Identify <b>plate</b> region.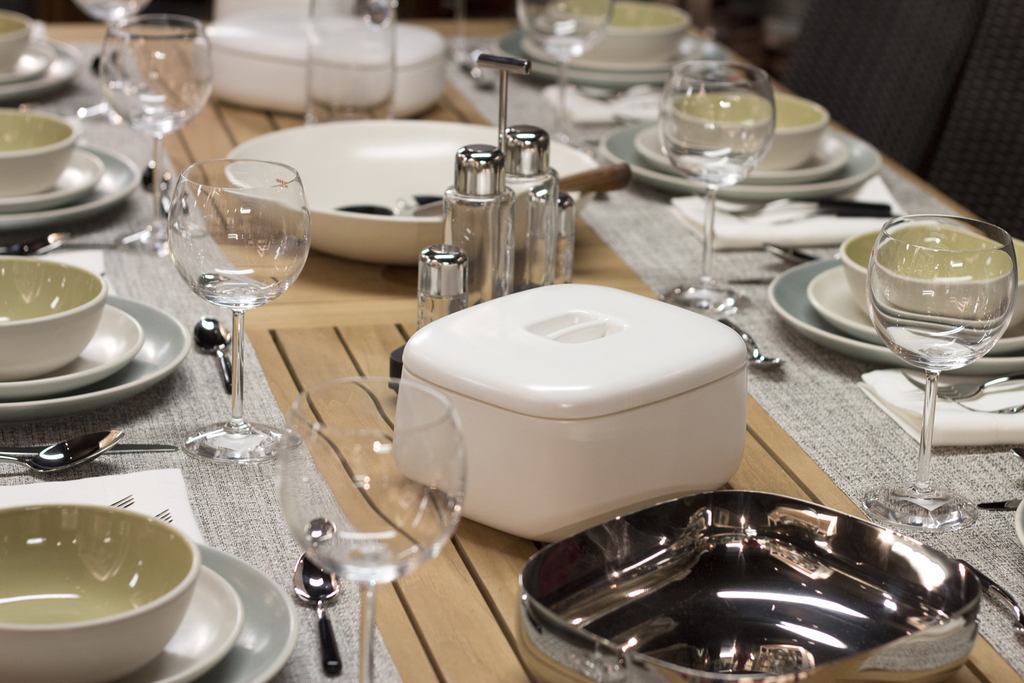
Region: locate(0, 148, 110, 217).
